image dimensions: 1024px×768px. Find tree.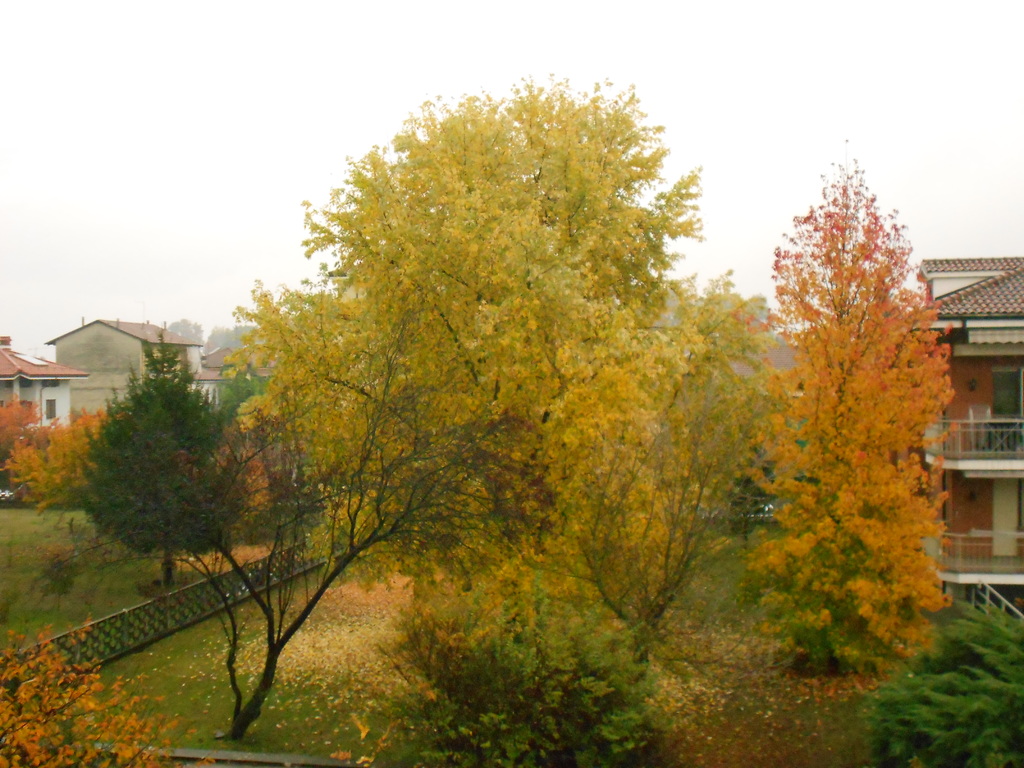
(x1=83, y1=330, x2=247, y2=585).
